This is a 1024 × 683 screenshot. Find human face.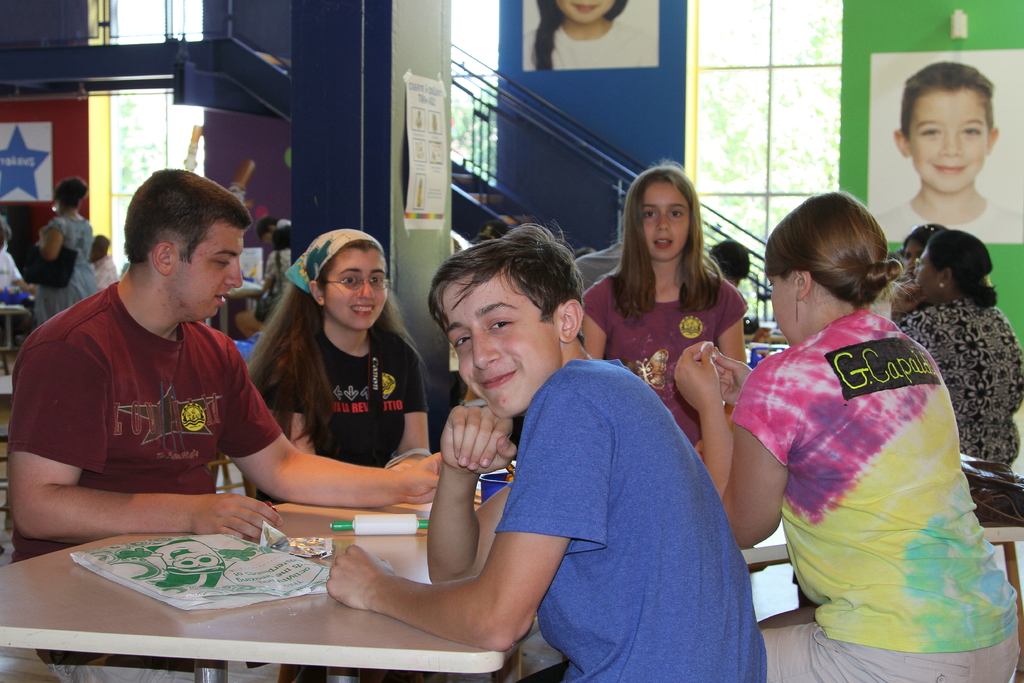
Bounding box: BBox(323, 248, 387, 328).
